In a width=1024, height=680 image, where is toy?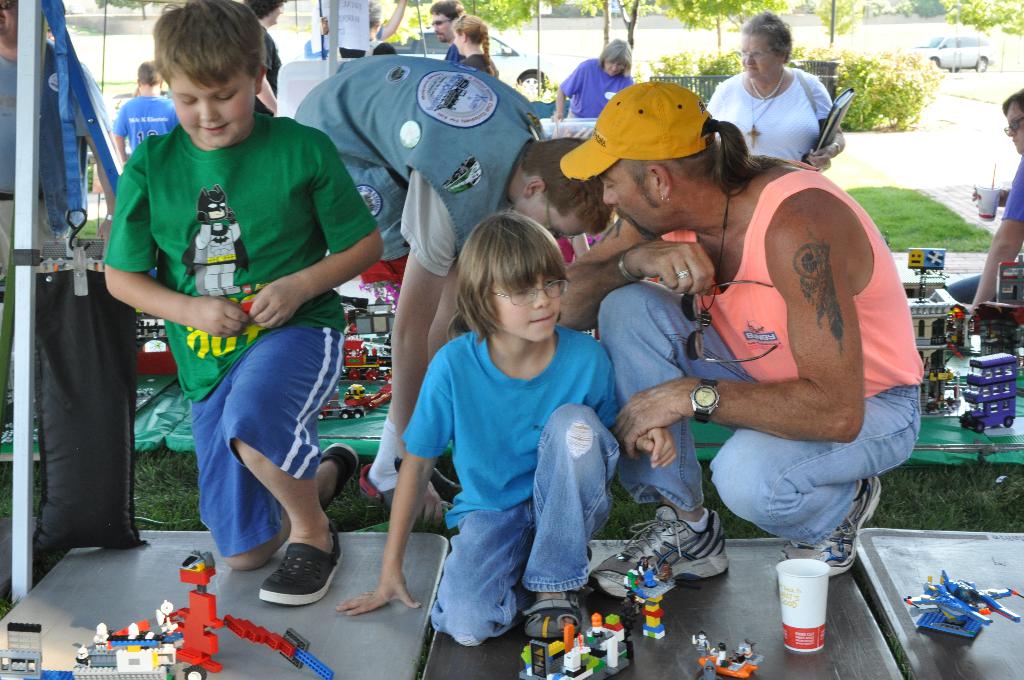
<box>289,37,340,79</box>.
